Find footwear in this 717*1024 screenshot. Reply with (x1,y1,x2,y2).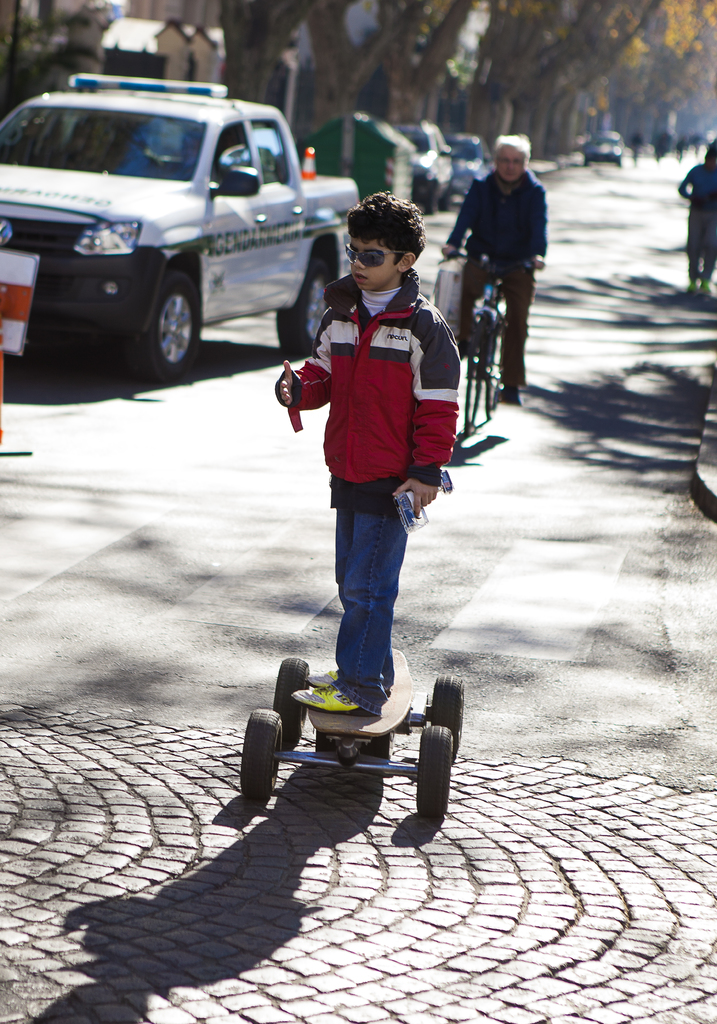
(290,679,375,721).
